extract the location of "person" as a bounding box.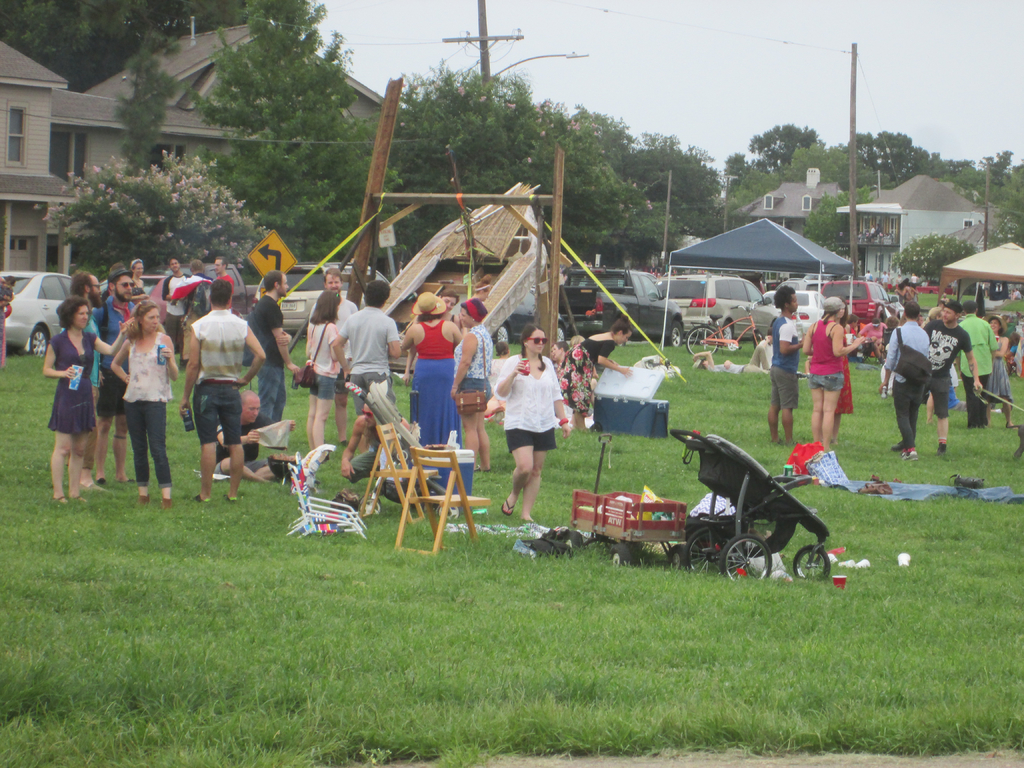
x1=448 y1=297 x2=501 y2=468.
